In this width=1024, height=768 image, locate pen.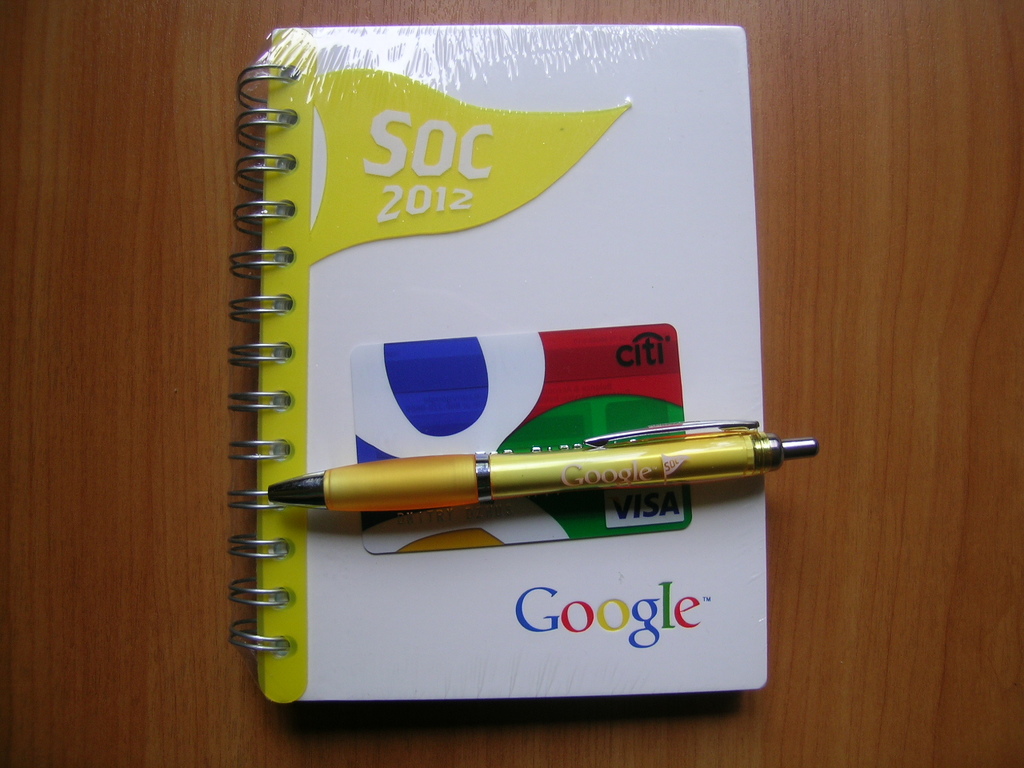
Bounding box: (270, 418, 817, 512).
